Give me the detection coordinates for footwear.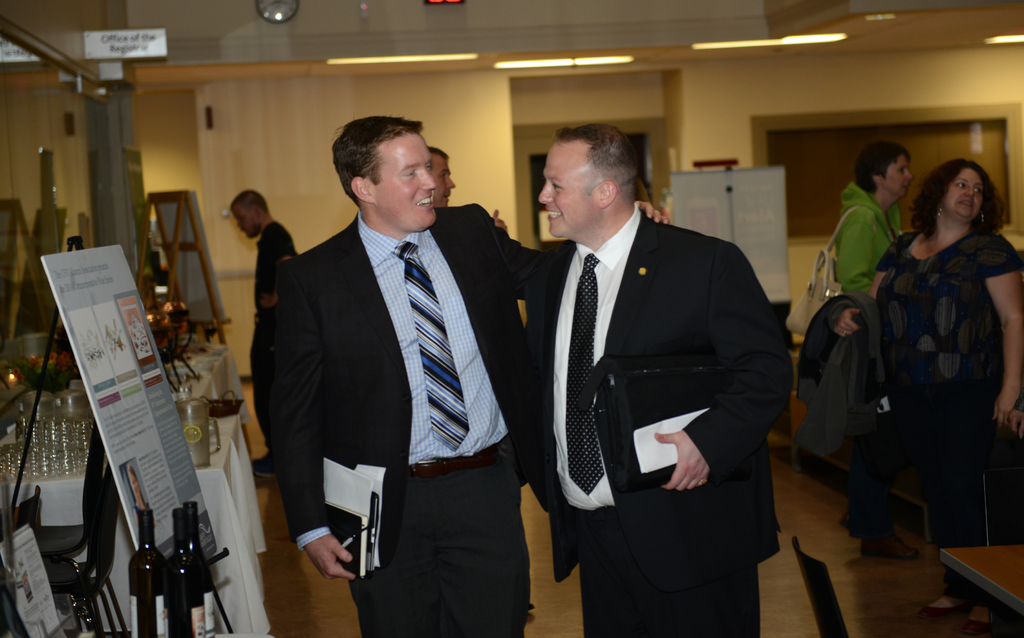
bbox(922, 596, 961, 621).
